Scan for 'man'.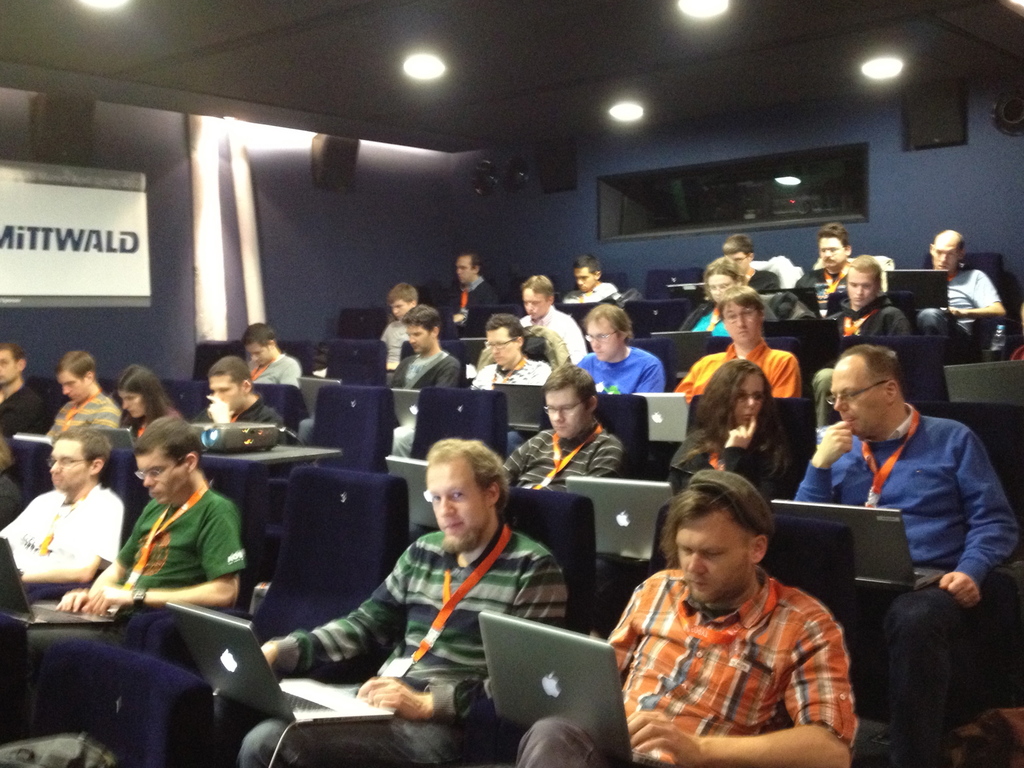
Scan result: (x1=801, y1=227, x2=860, y2=294).
